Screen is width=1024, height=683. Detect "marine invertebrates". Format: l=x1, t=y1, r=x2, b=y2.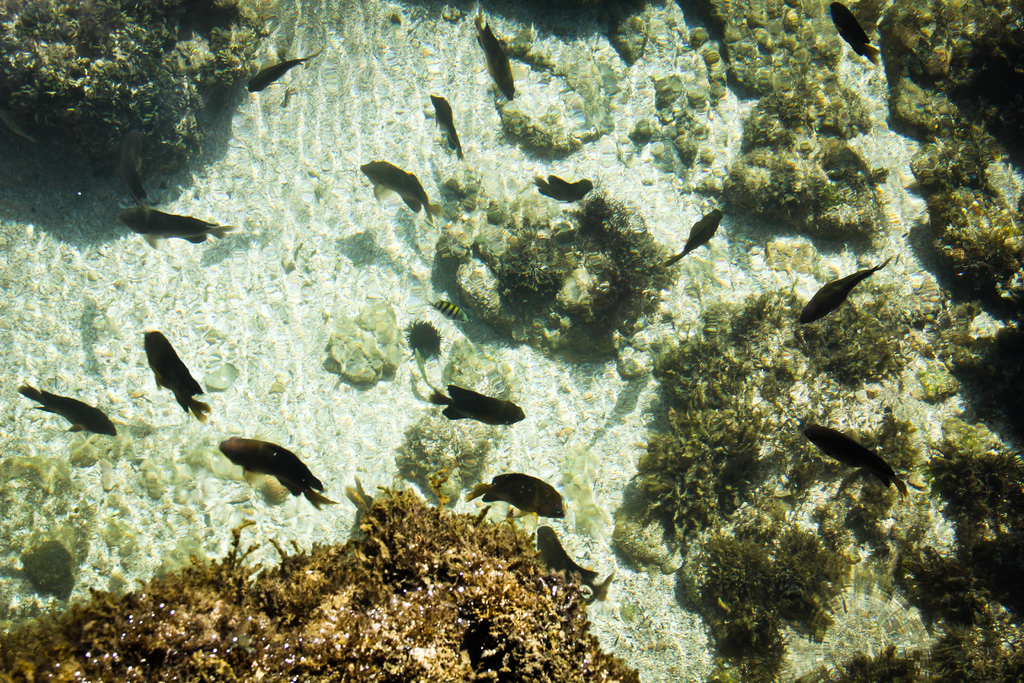
l=827, t=646, r=933, b=681.
